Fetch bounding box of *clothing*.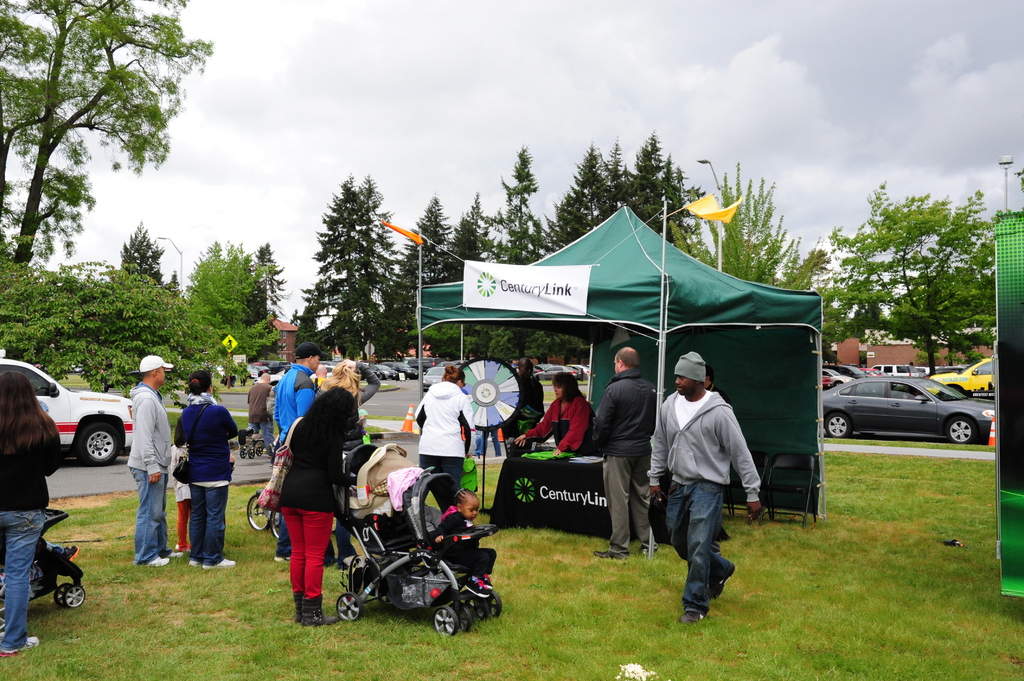
Bbox: bbox=[251, 372, 376, 625].
